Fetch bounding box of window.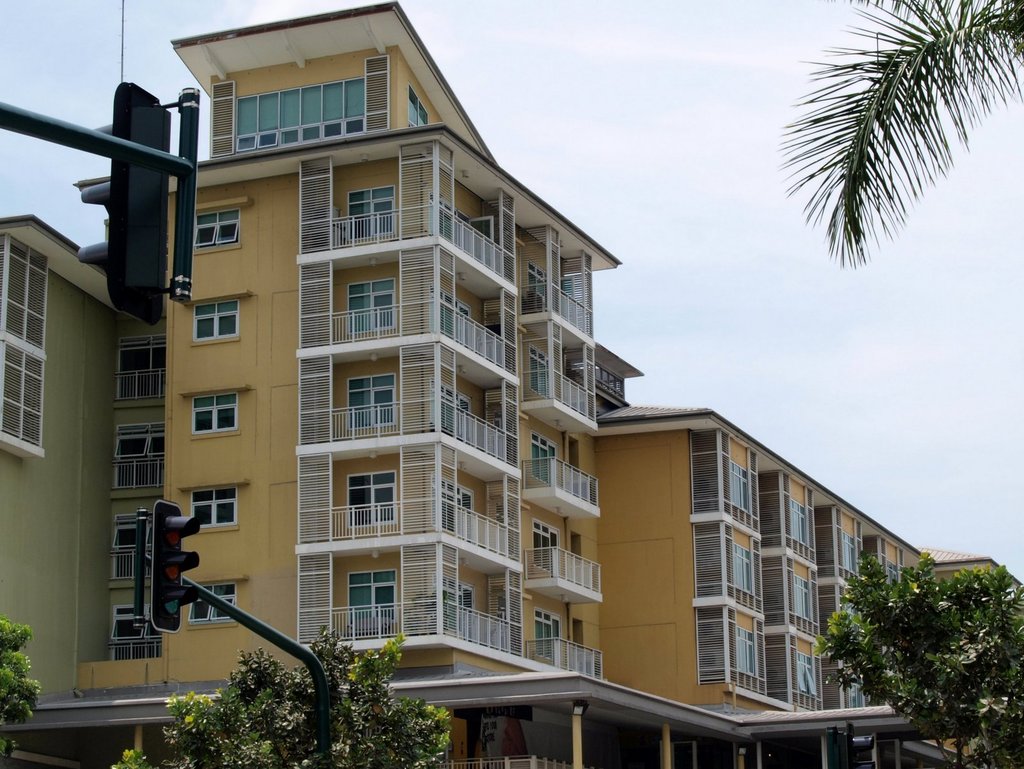
Bbox: locate(850, 681, 862, 704).
